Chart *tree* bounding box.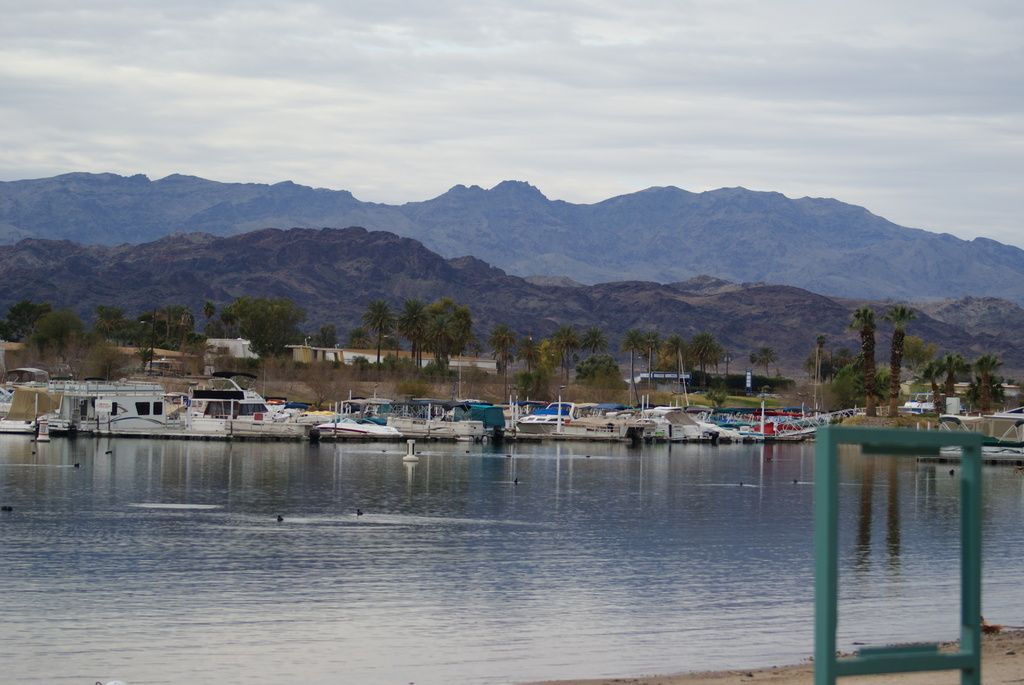
Charted: 412, 293, 473, 381.
